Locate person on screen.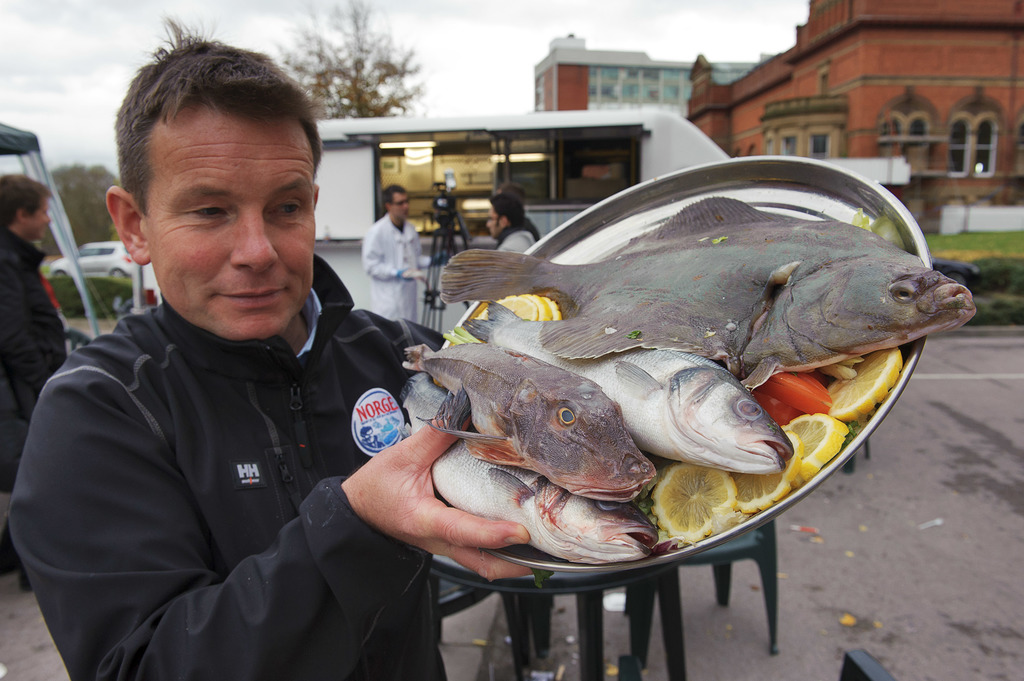
On screen at (353, 186, 430, 317).
